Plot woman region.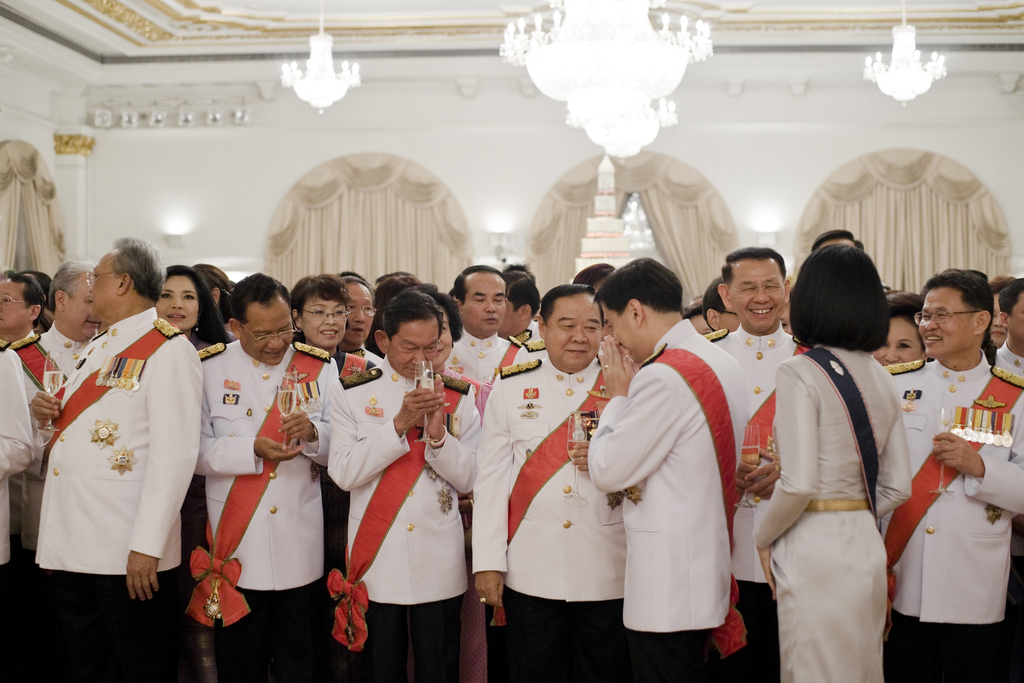
Plotted at bbox=[748, 239, 917, 682].
